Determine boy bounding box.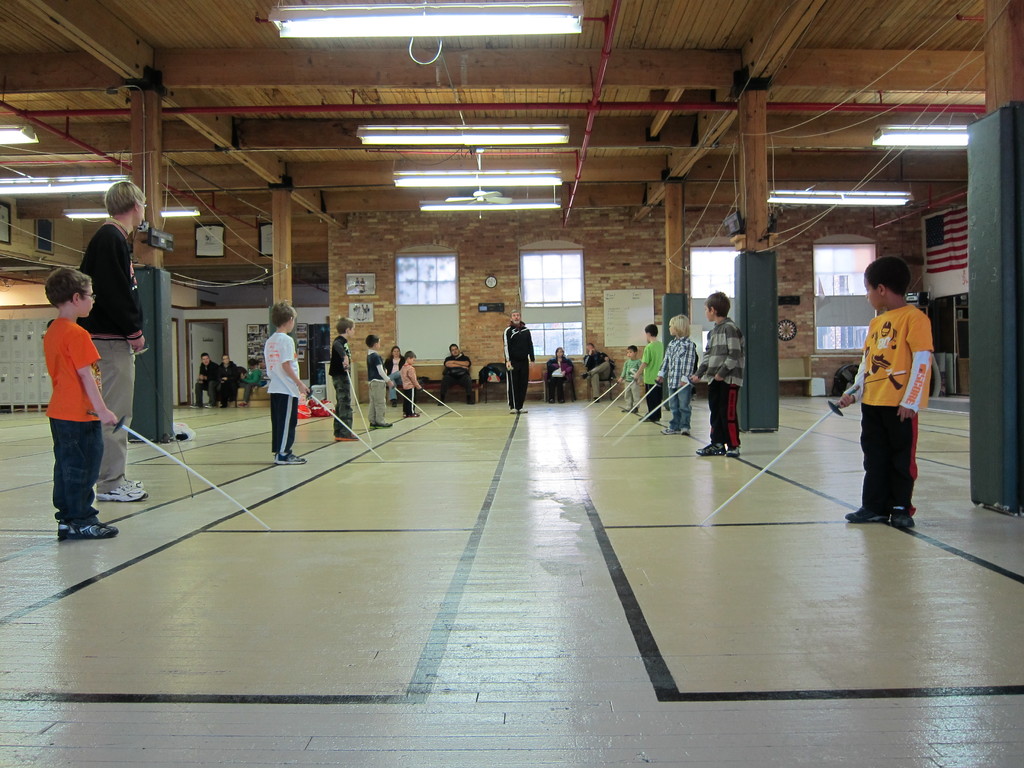
Determined: [633, 324, 665, 422].
